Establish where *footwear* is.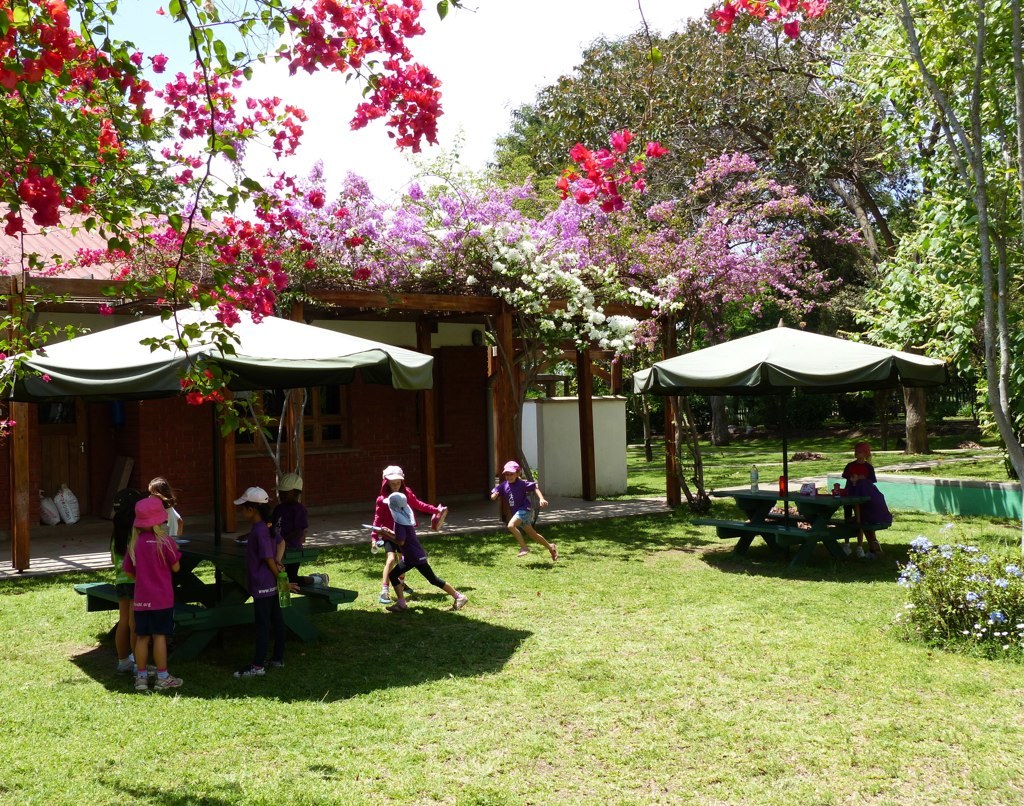
Established at [left=240, top=666, right=255, bottom=679].
